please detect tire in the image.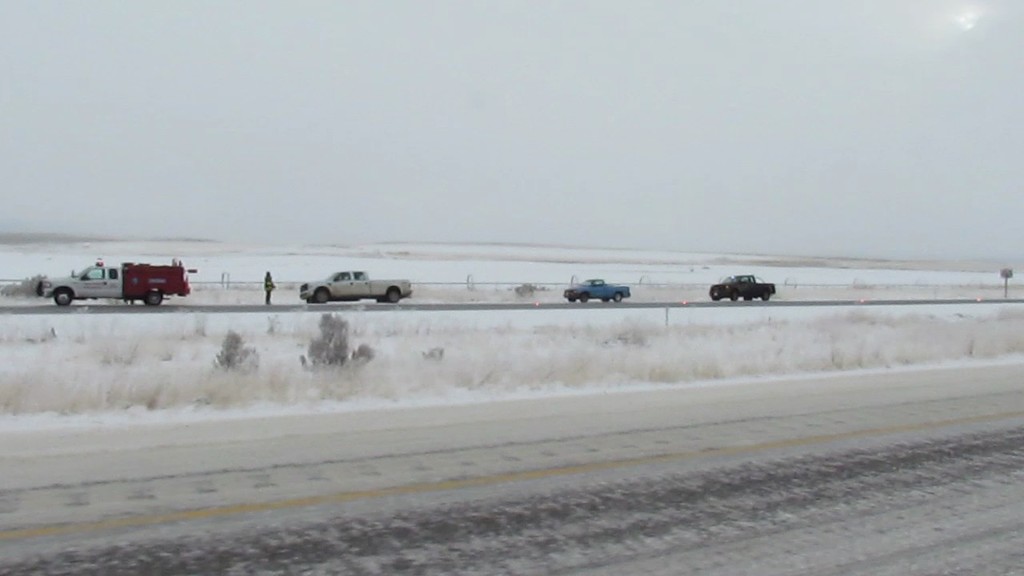
detection(147, 289, 163, 305).
